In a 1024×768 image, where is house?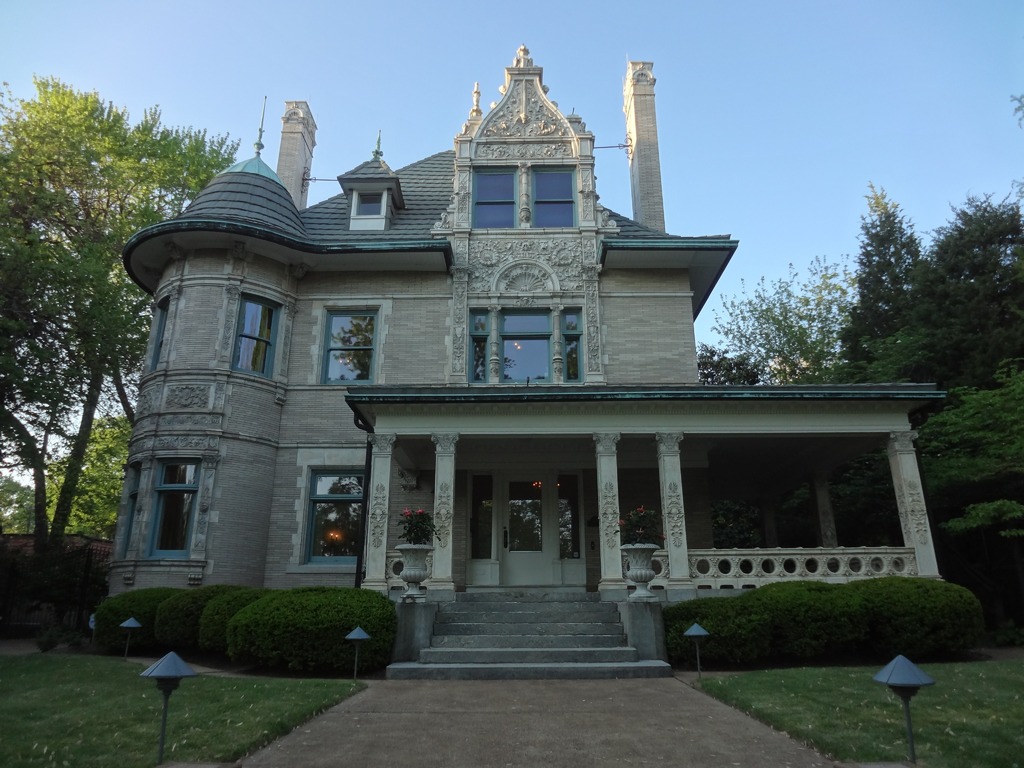
rect(148, 50, 925, 646).
